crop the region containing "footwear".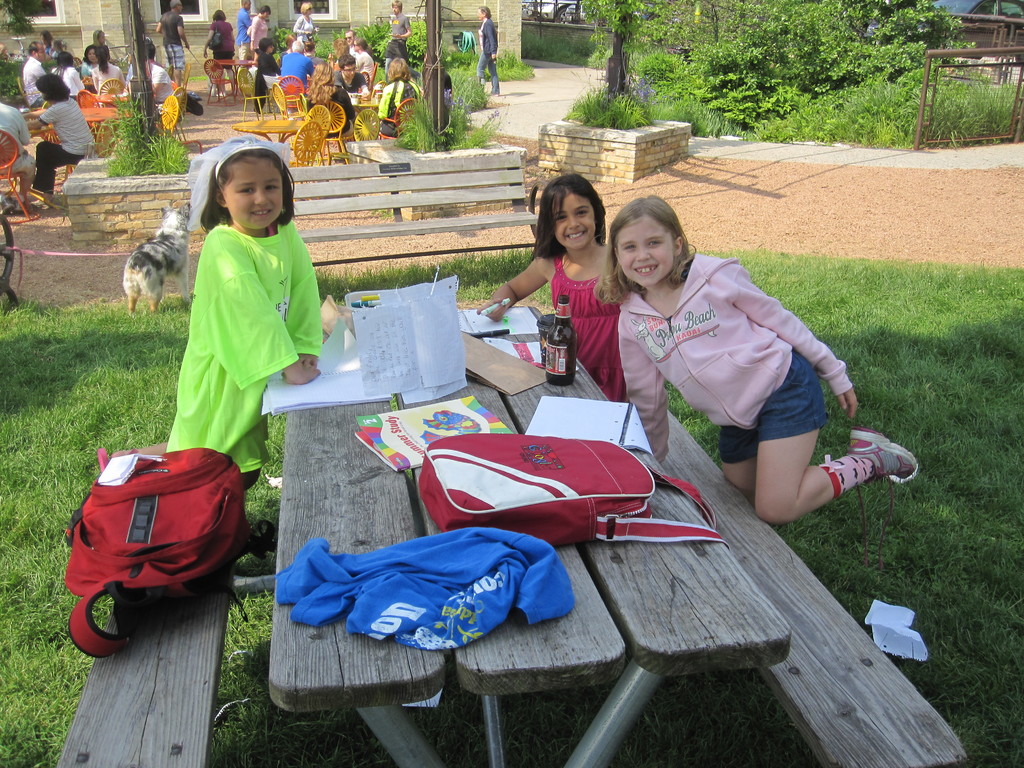
Crop region: [x1=848, y1=426, x2=919, y2=568].
